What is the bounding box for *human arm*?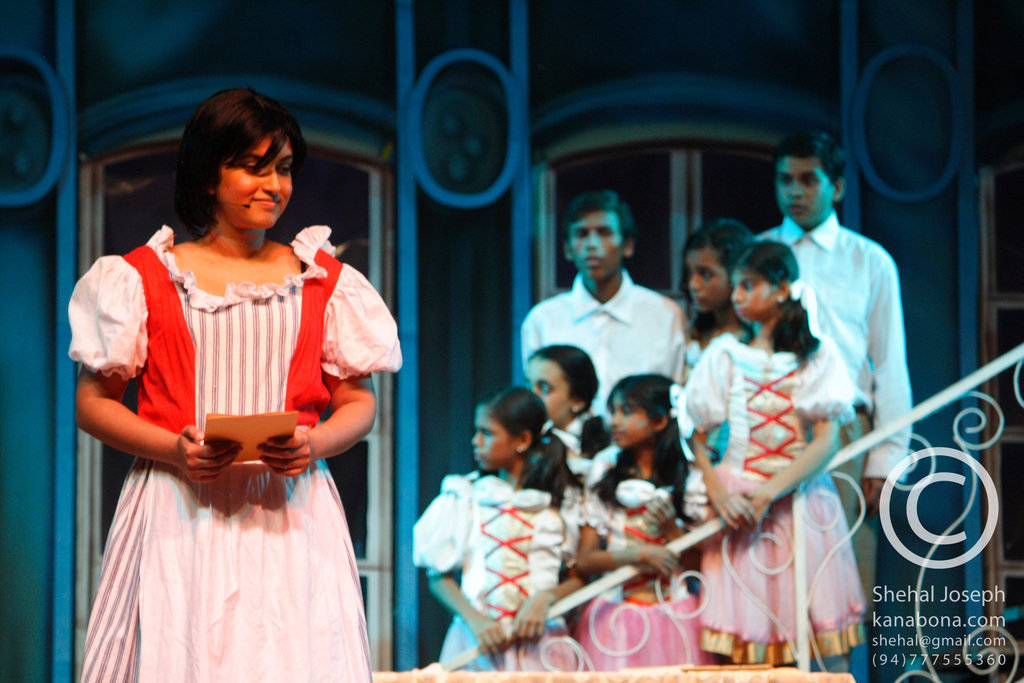
x1=650, y1=483, x2=694, y2=561.
